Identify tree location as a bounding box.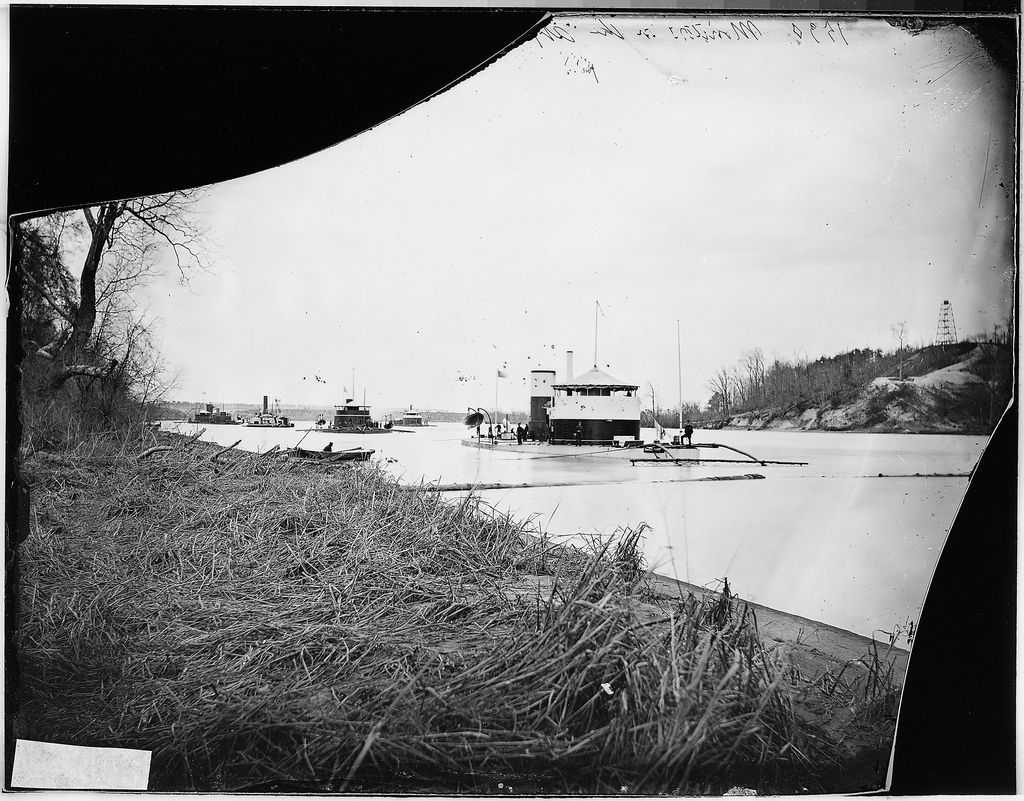
bbox(18, 186, 229, 393).
